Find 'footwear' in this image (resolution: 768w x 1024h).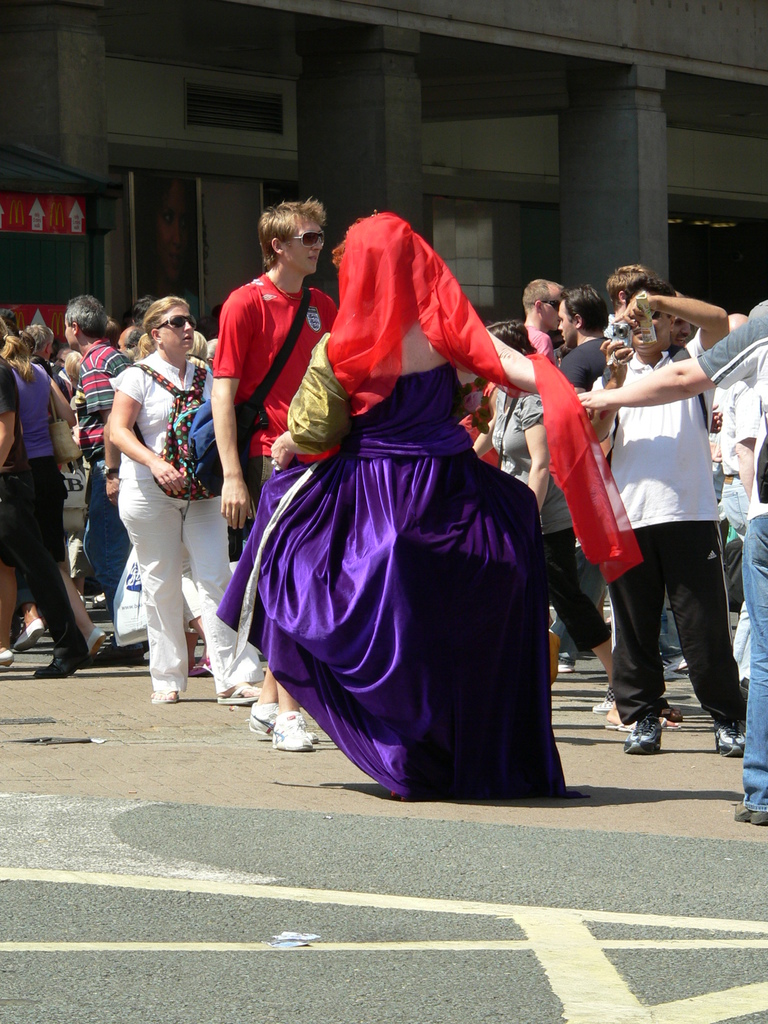
detection(88, 619, 124, 659).
